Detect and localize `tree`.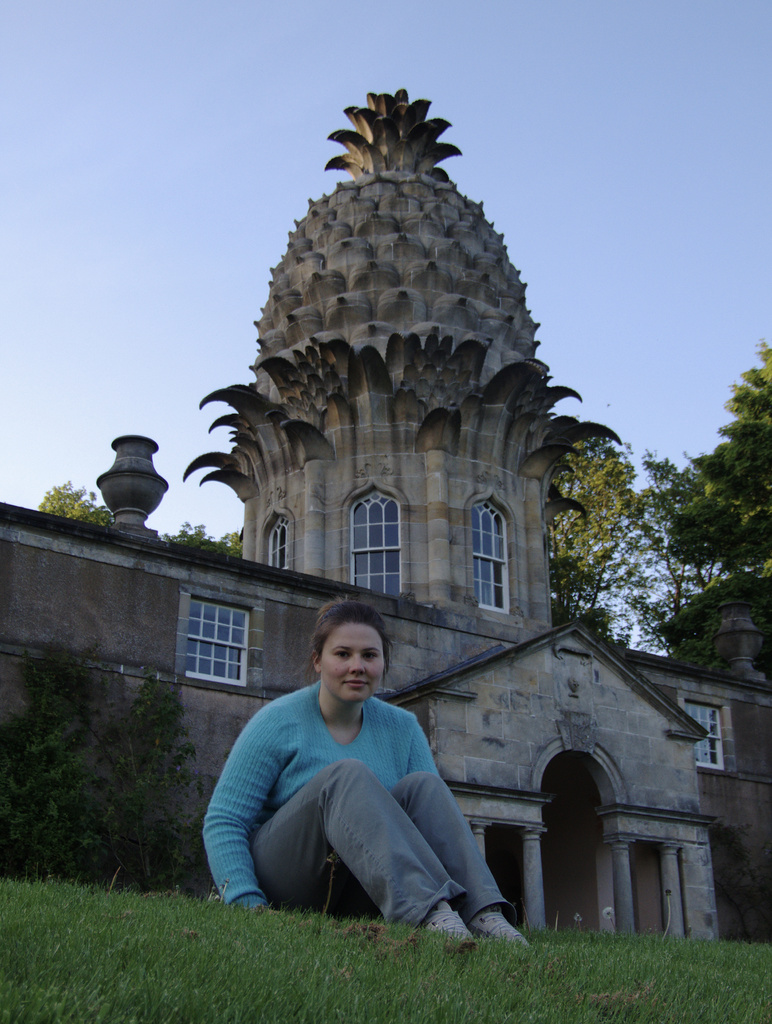
Localized at <box>602,452,746,659</box>.
